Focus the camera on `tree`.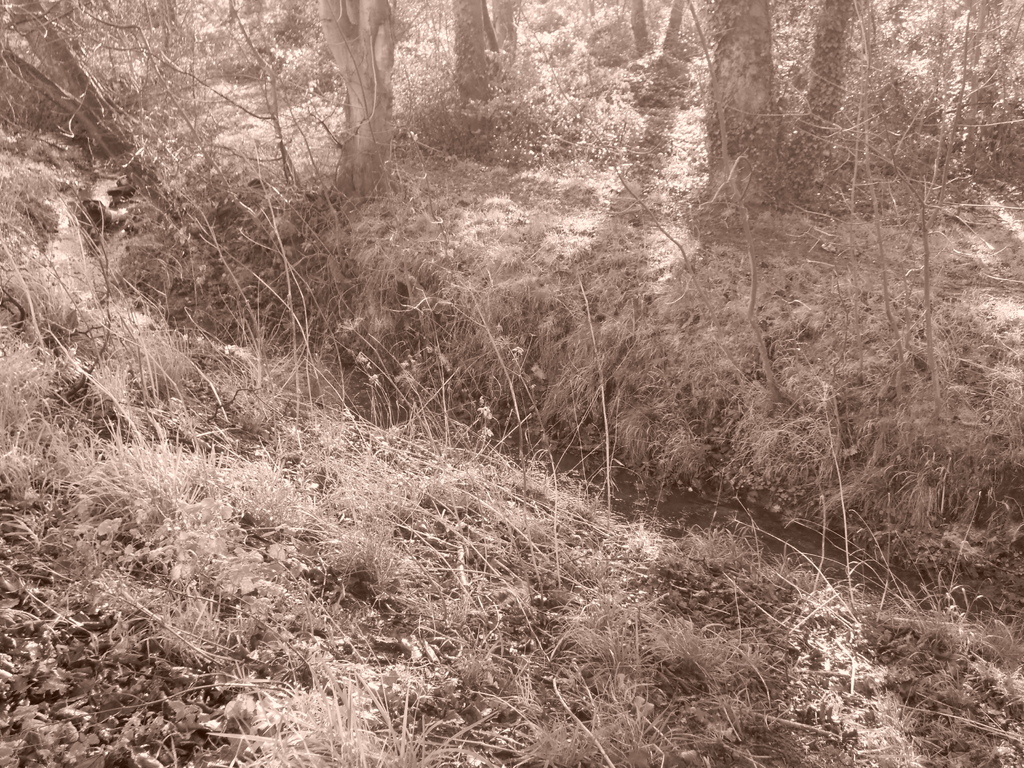
Focus region: box(700, 0, 865, 209).
